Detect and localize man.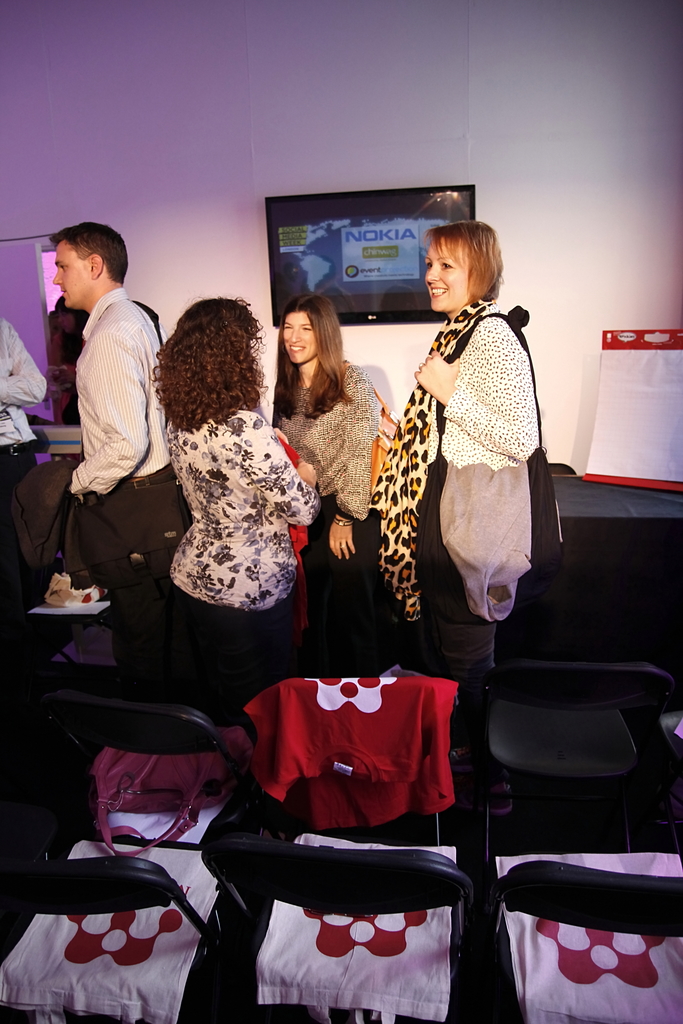
Localized at [31, 218, 186, 685].
